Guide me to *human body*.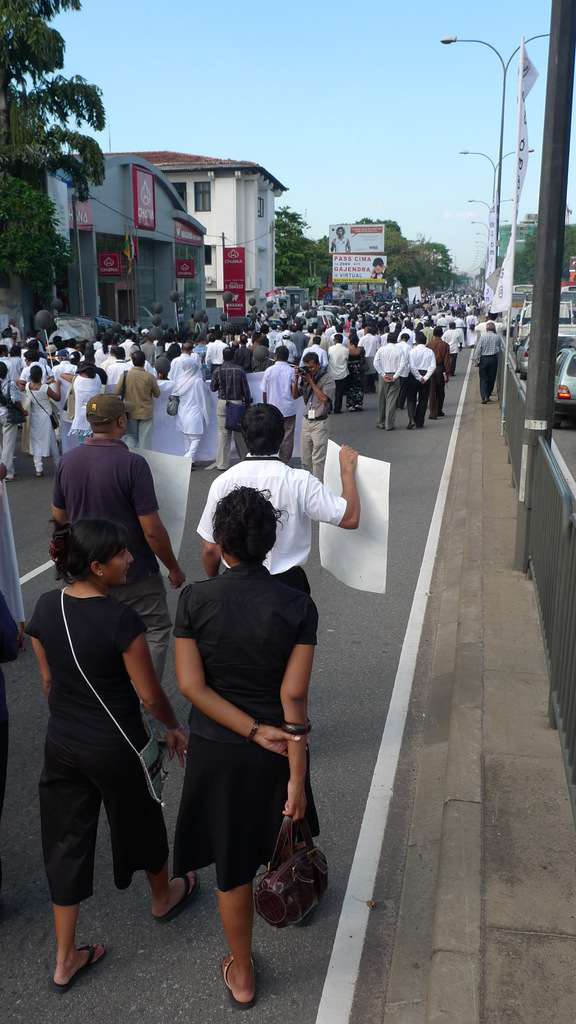
Guidance: bbox=(91, 342, 129, 398).
